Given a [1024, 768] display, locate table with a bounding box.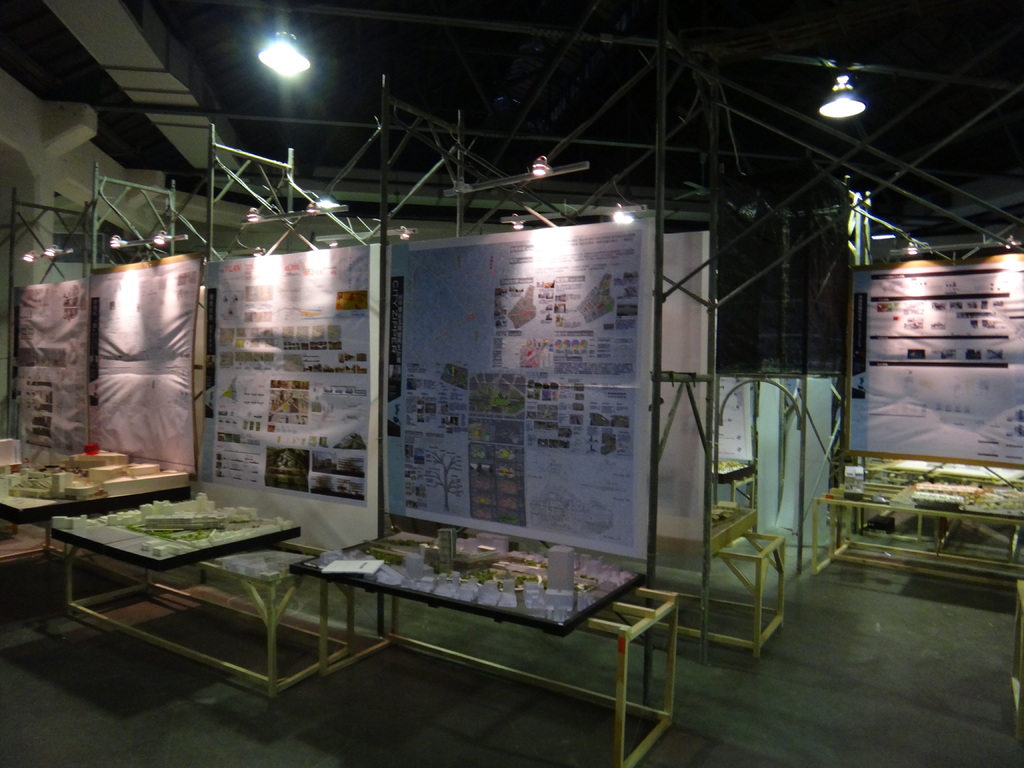
Located: {"left": 804, "top": 468, "right": 1023, "bottom": 575}.
